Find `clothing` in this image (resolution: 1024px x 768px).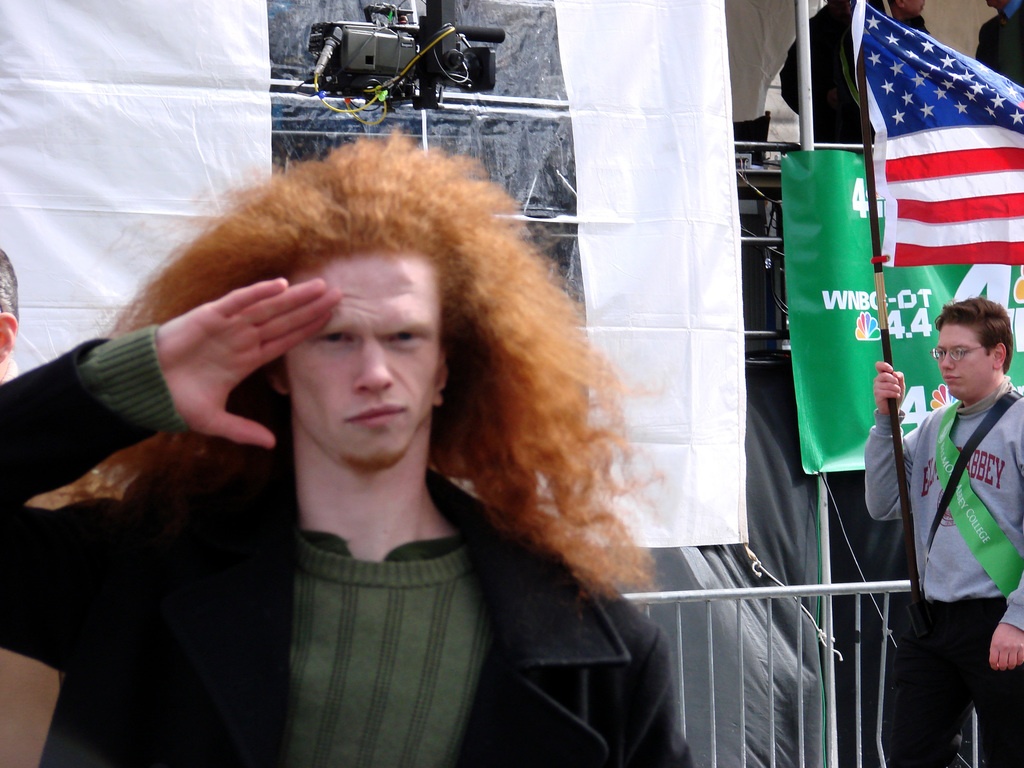
<box>0,323,697,767</box>.
